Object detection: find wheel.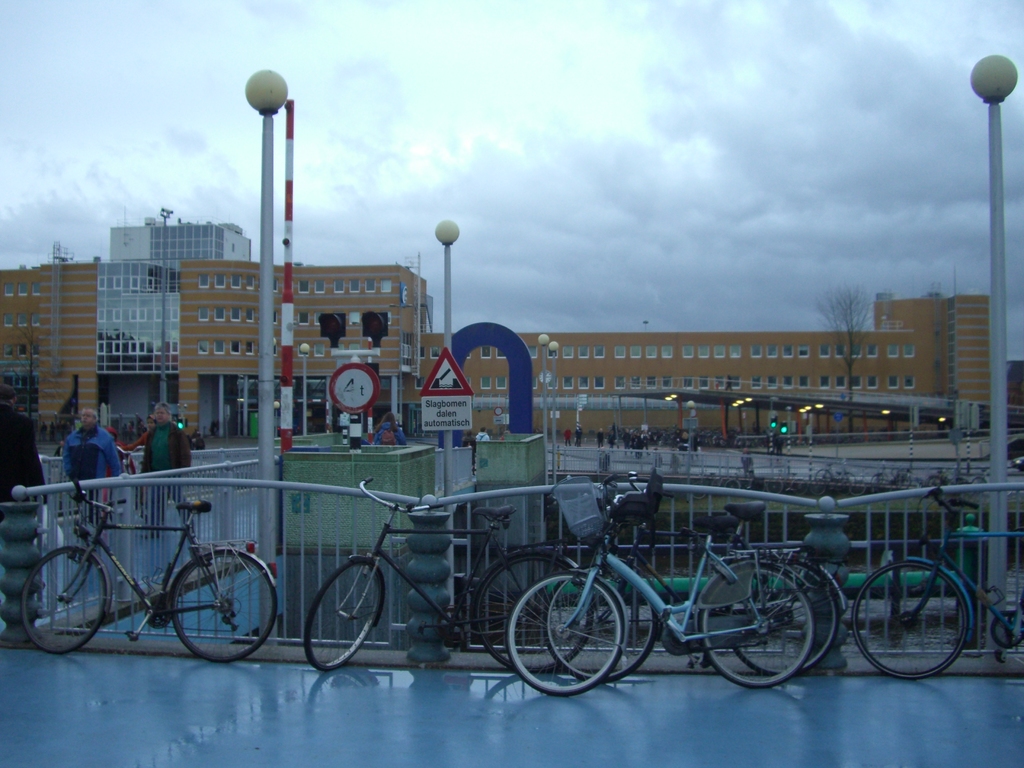
{"left": 694, "top": 559, "right": 813, "bottom": 692}.
